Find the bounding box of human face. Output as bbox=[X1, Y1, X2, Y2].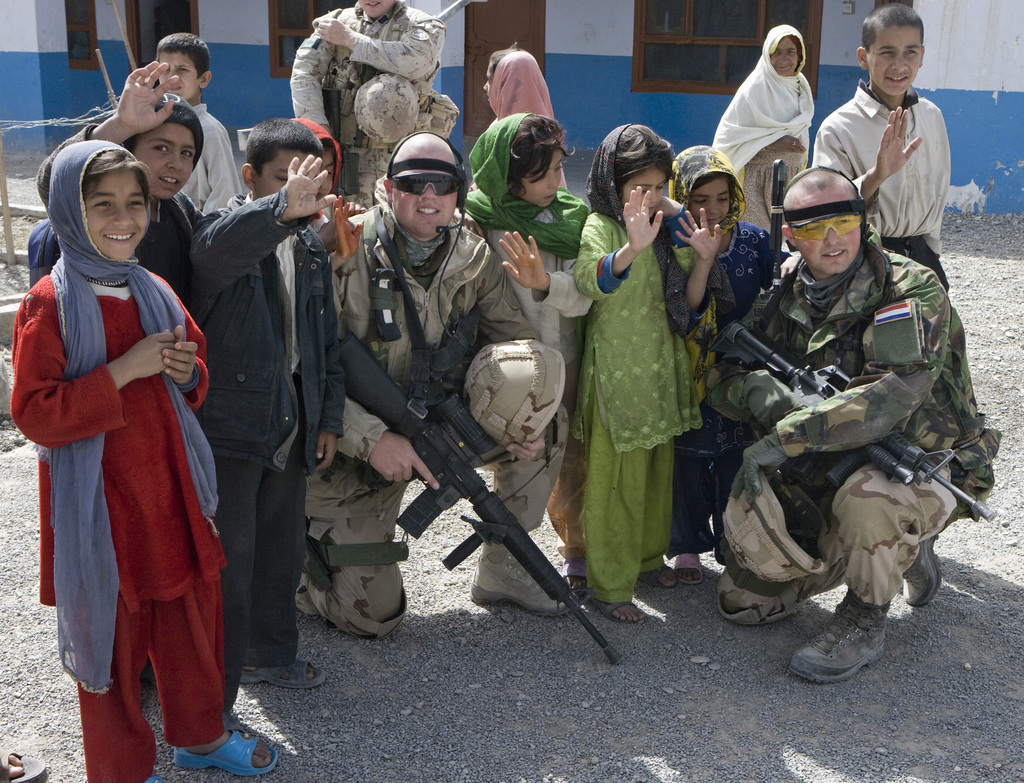
bbox=[872, 22, 922, 95].
